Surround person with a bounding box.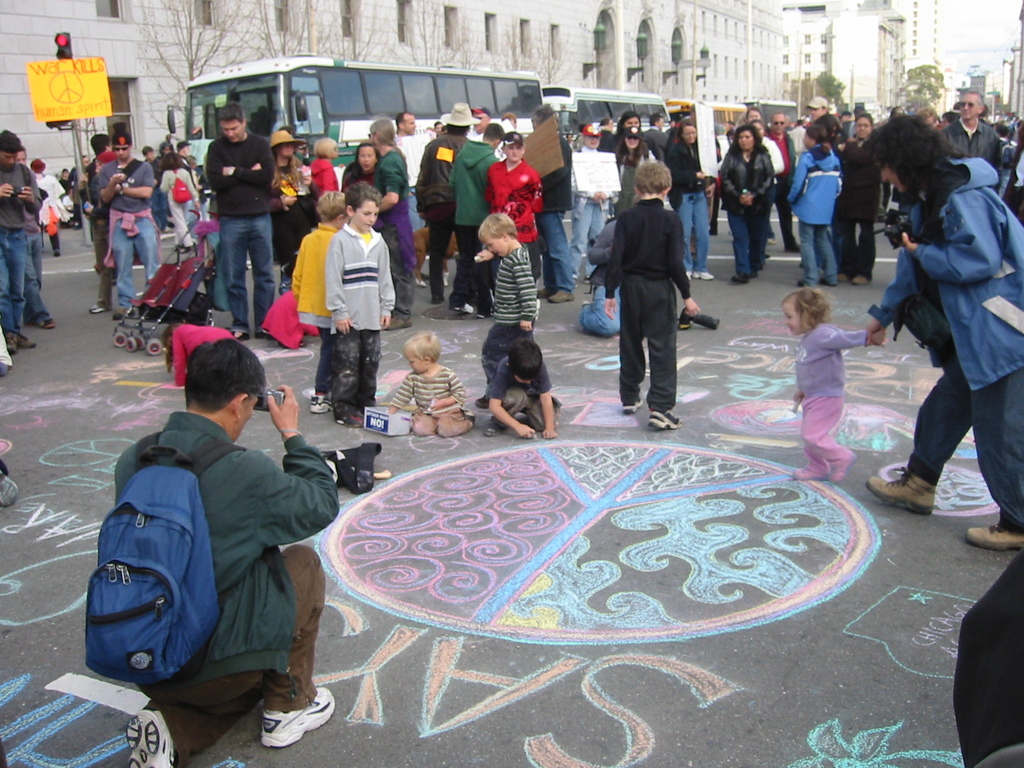
box(115, 338, 336, 747).
